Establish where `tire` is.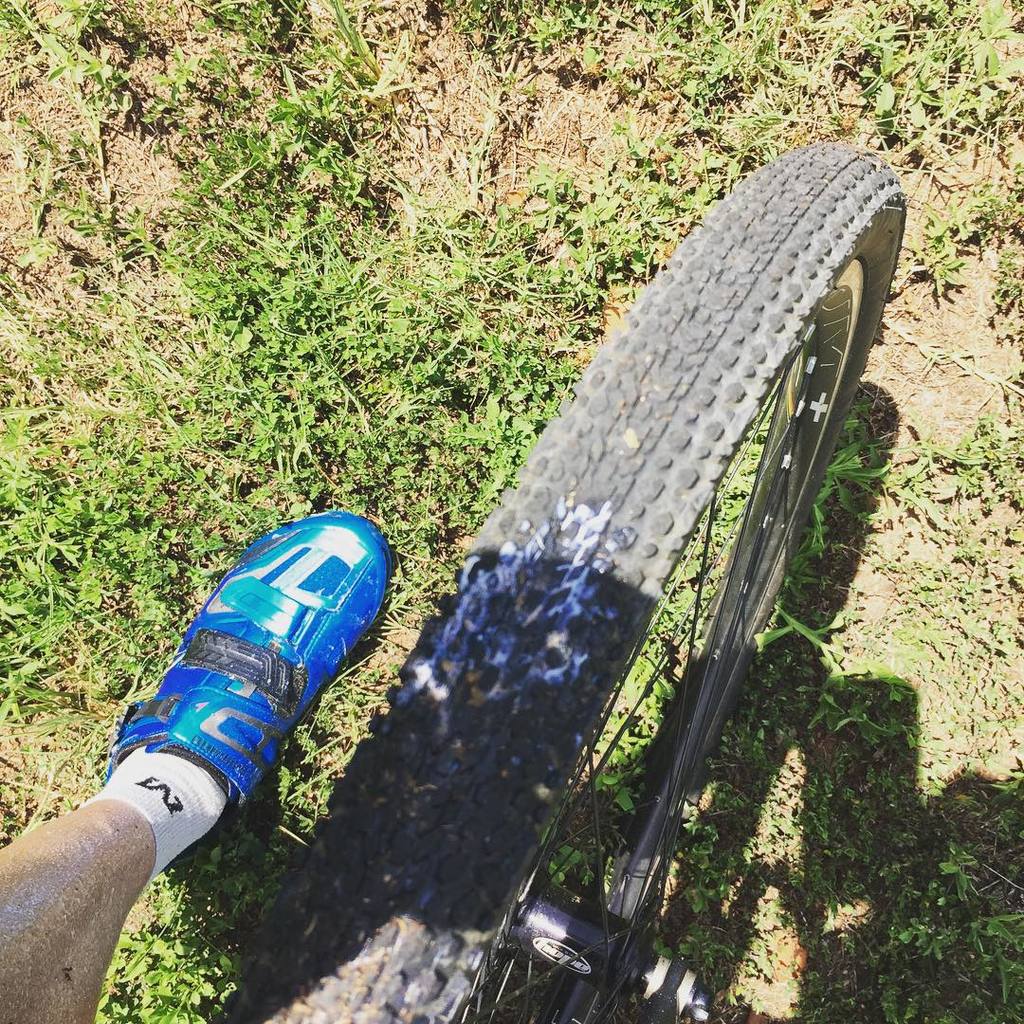
Established at [427, 159, 901, 935].
